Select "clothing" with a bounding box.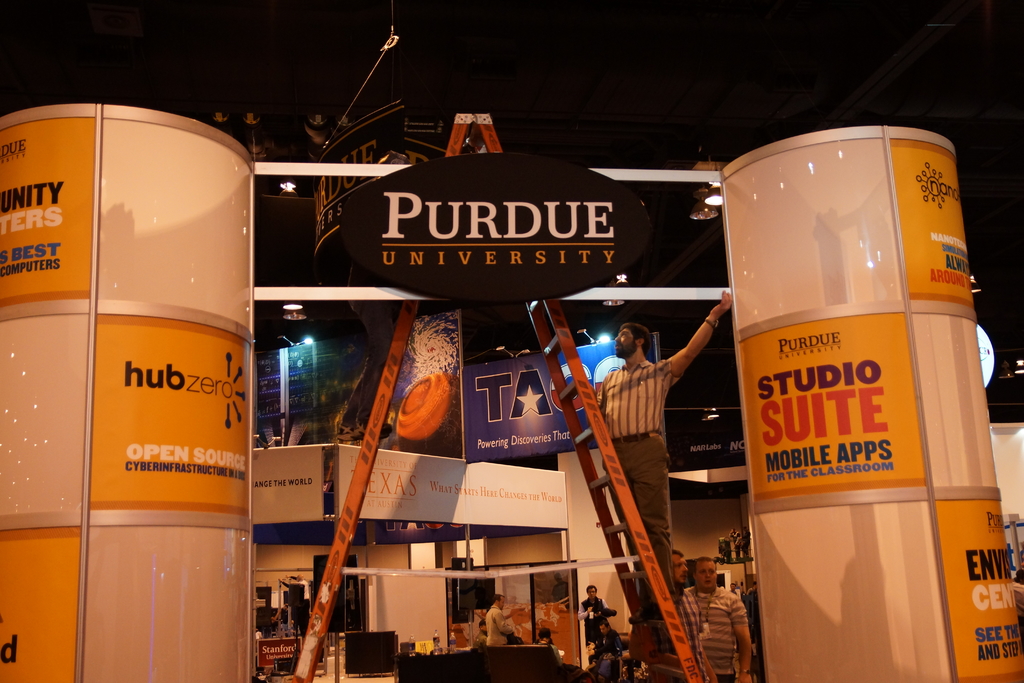
591, 357, 685, 602.
